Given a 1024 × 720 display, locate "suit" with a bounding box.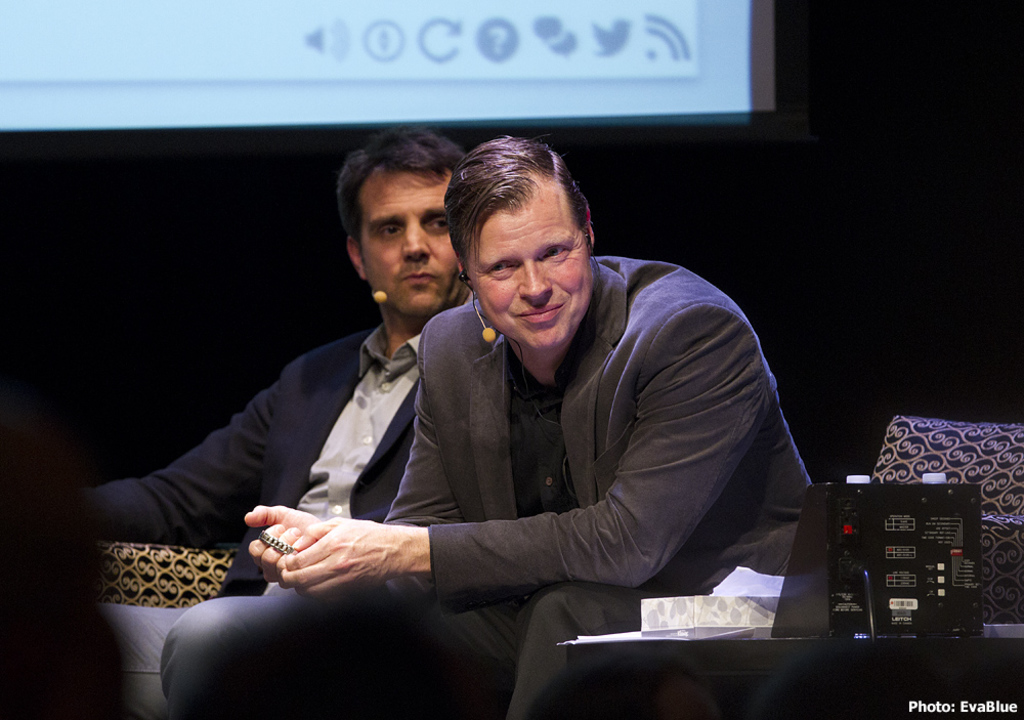
Located: [76, 323, 429, 719].
